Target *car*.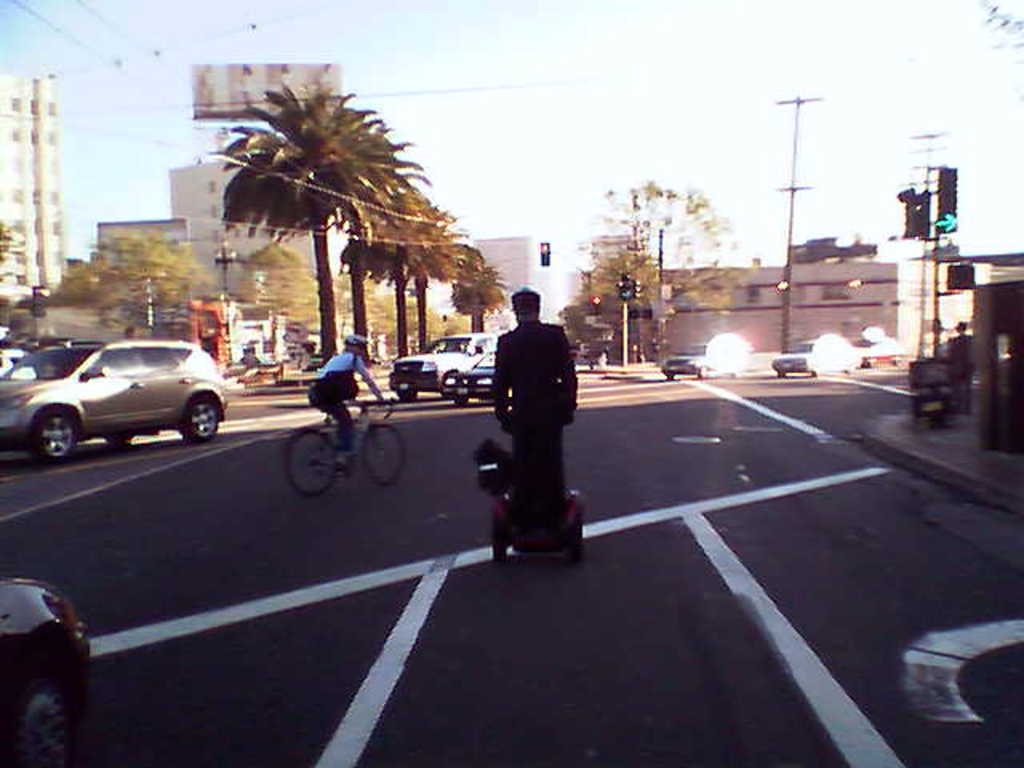
Target region: [442, 346, 499, 405].
